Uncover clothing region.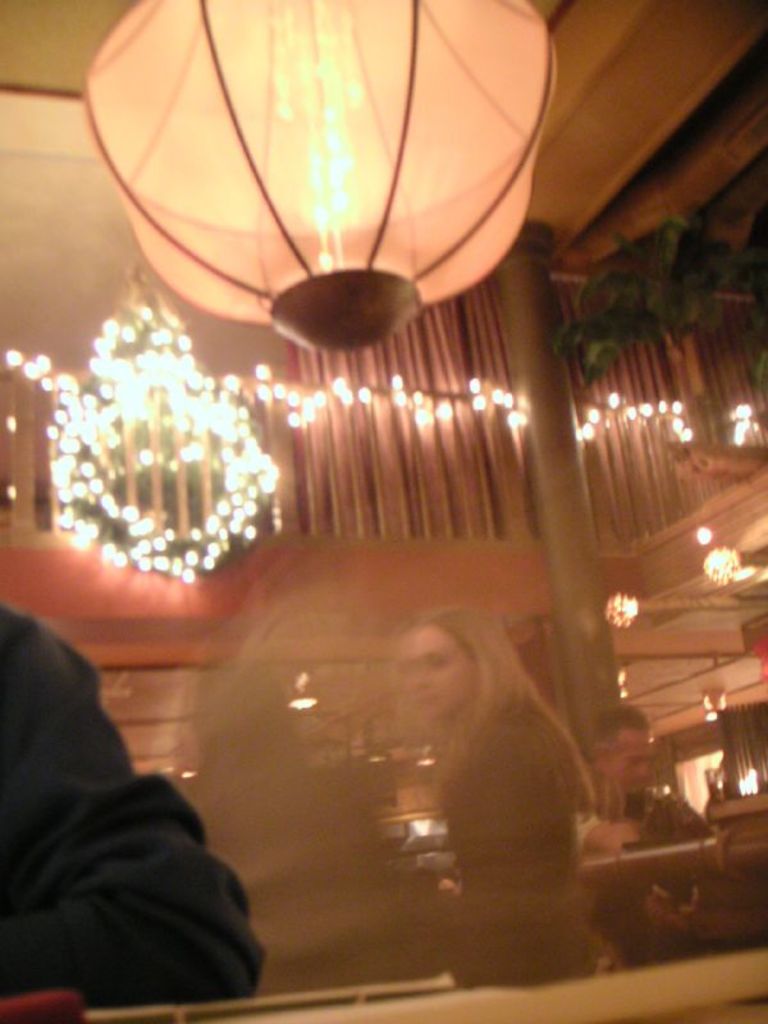
Uncovered: {"x1": 9, "y1": 664, "x2": 252, "y2": 1002}.
